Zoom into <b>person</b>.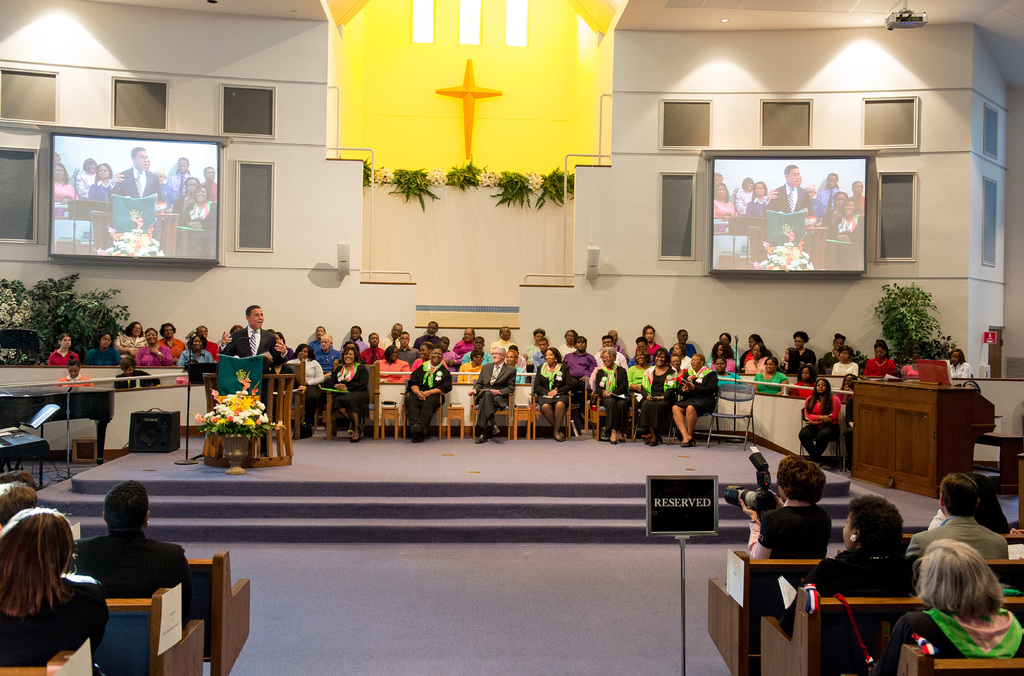
Zoom target: [0, 479, 37, 524].
